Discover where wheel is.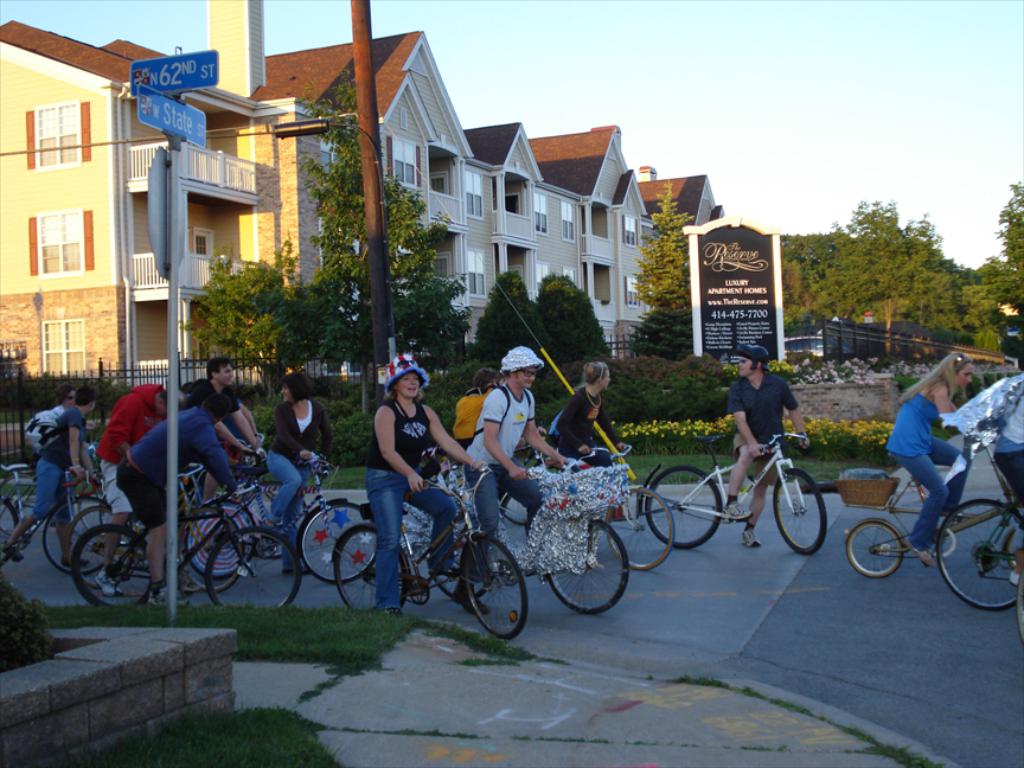
Discovered at <box>197,526,315,621</box>.
